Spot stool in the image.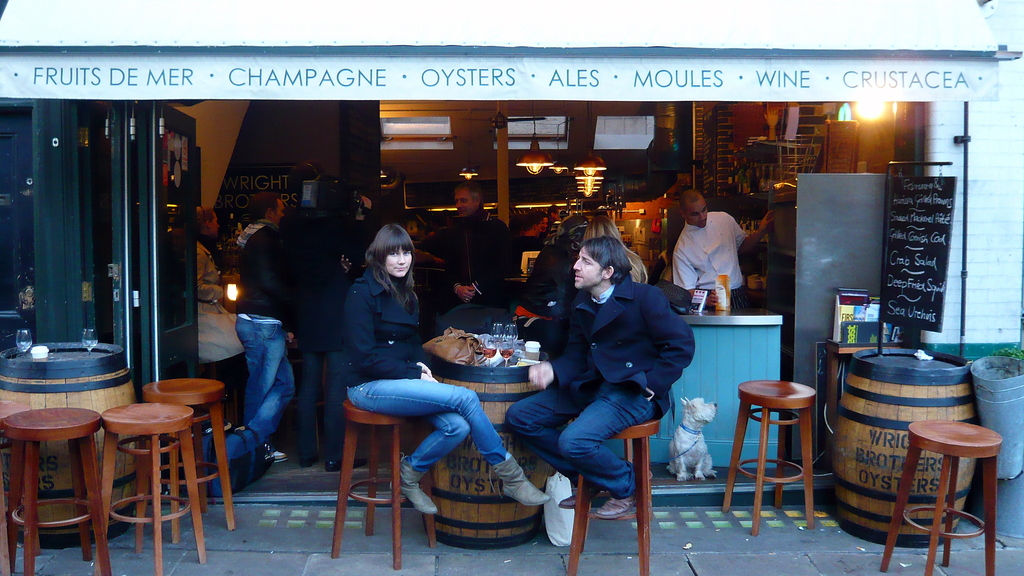
stool found at [90,399,204,575].
